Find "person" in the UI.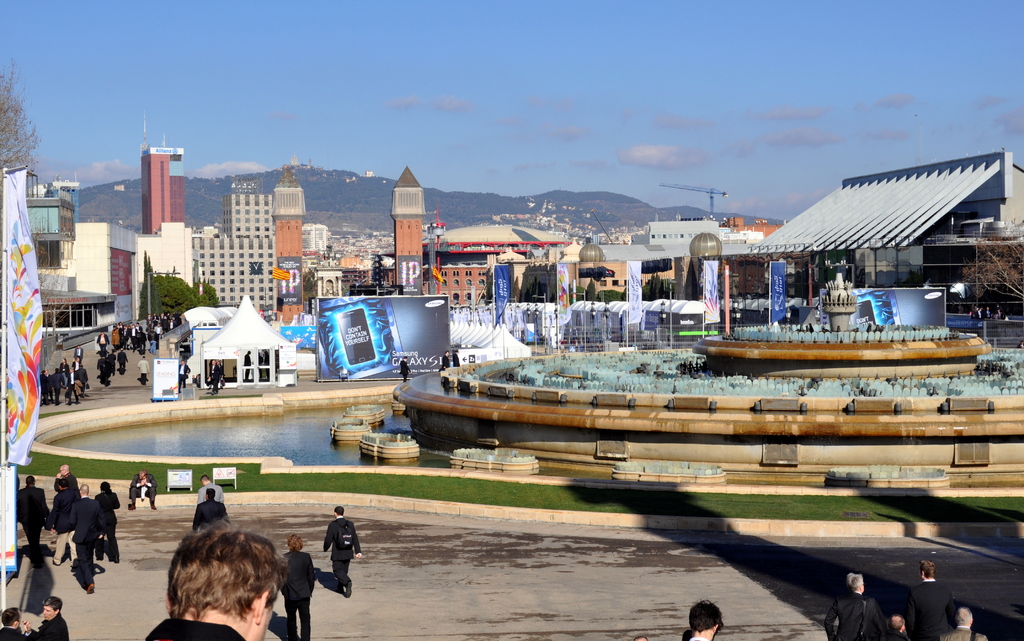
UI element at BBox(685, 599, 725, 640).
